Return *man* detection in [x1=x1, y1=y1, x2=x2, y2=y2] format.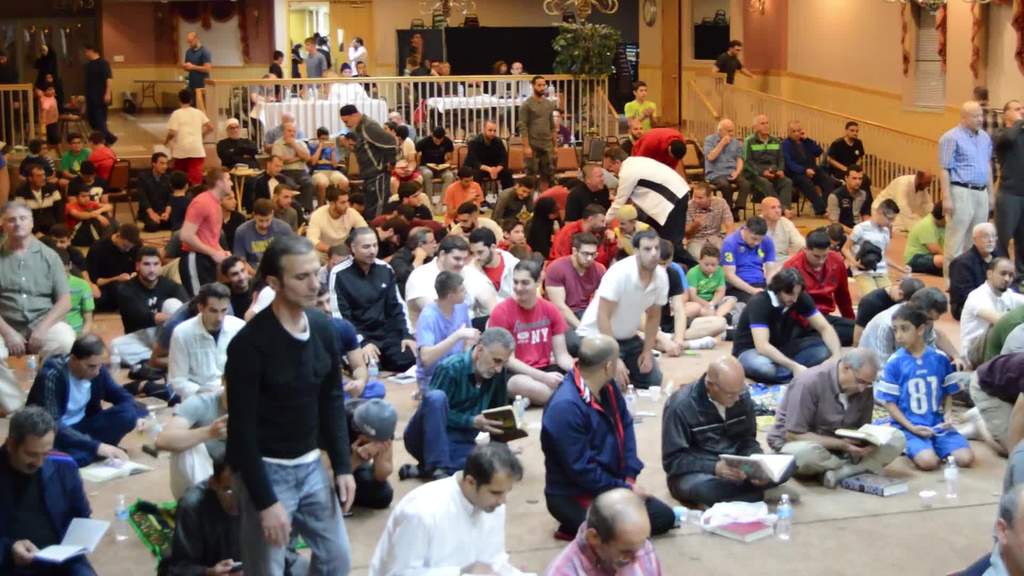
[x1=367, y1=442, x2=527, y2=575].
